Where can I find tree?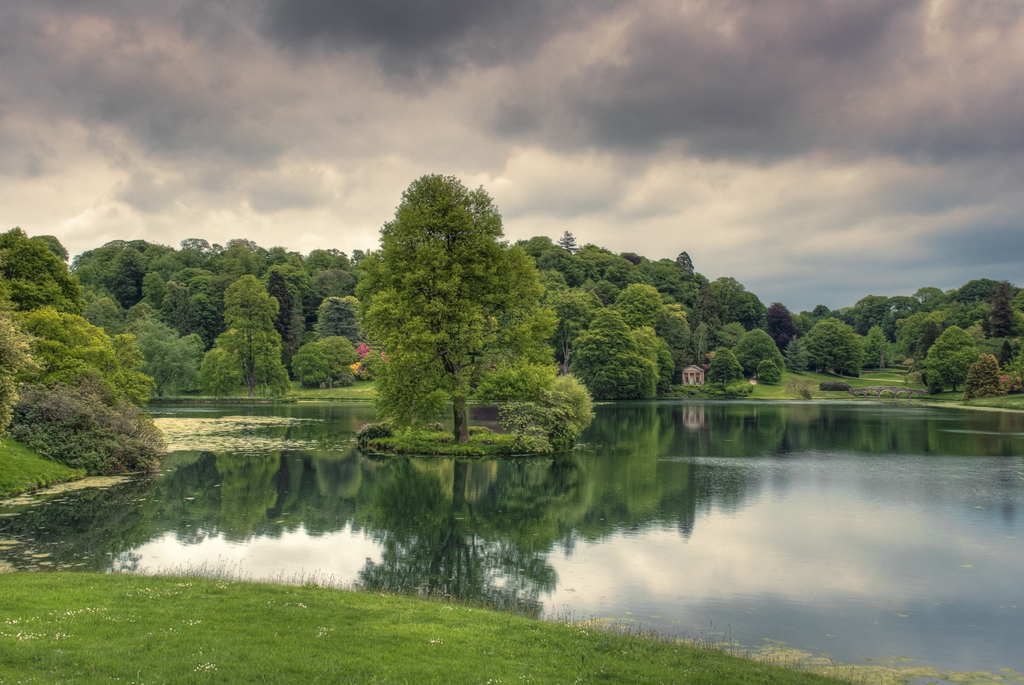
You can find it at bbox(703, 354, 752, 394).
